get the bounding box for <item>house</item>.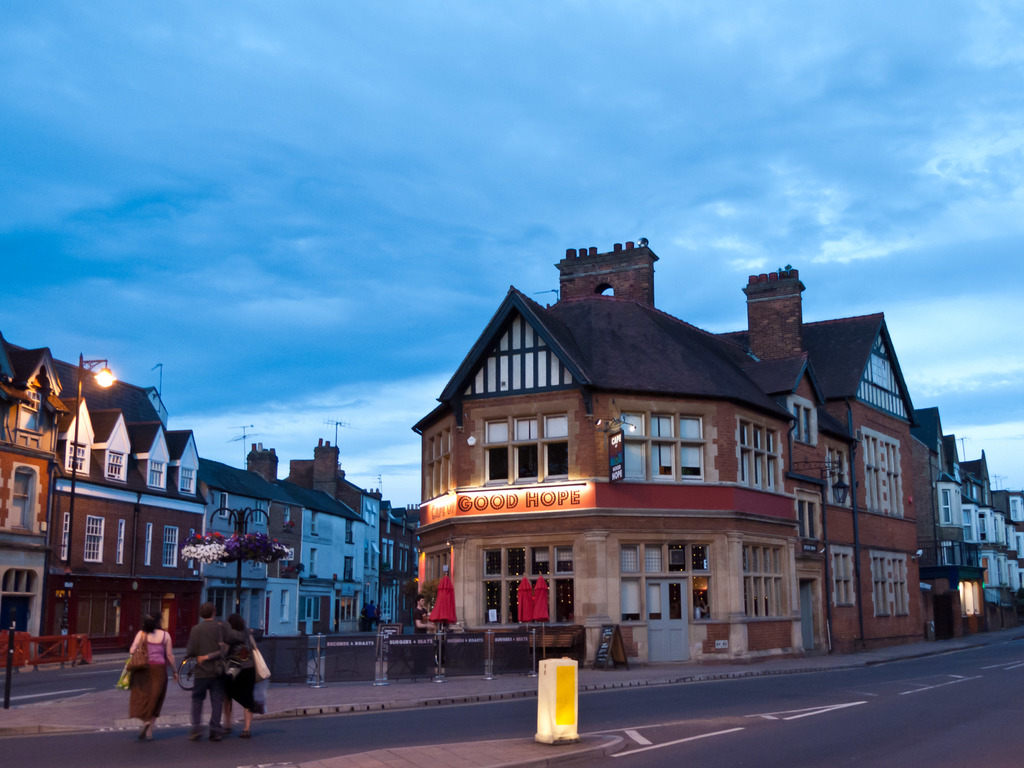
200 425 419 658.
